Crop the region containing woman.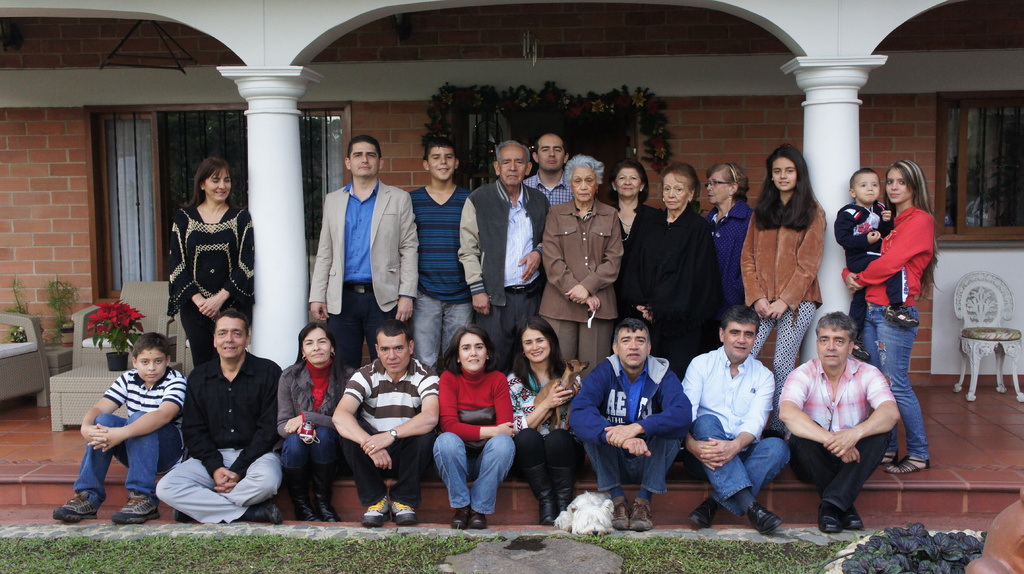
Crop region: locate(534, 150, 623, 369).
